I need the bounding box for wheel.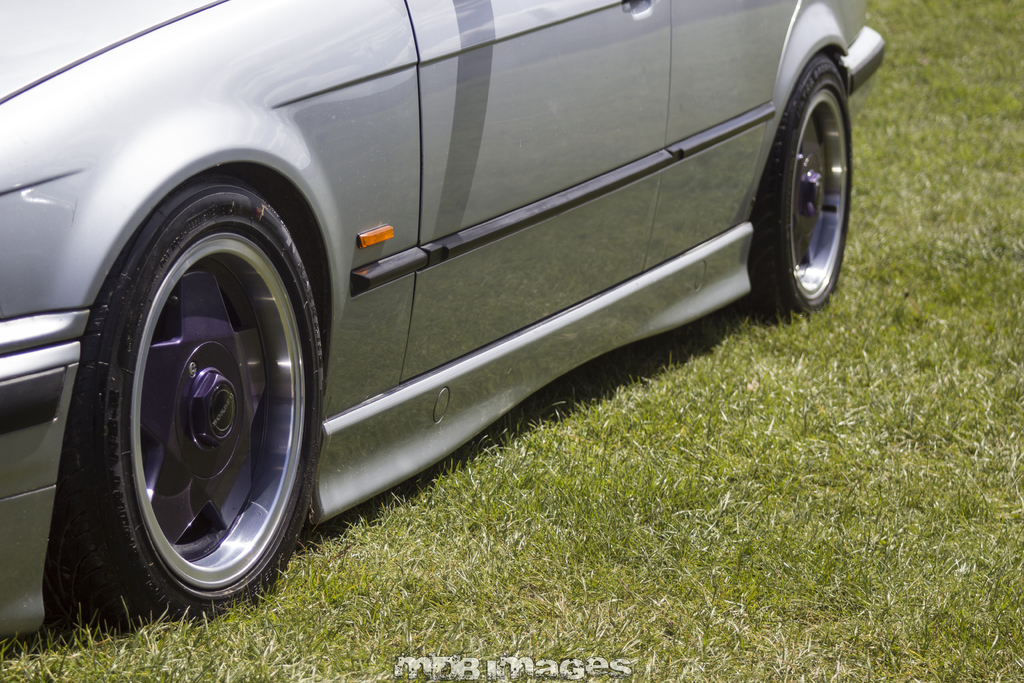
Here it is: BBox(67, 179, 323, 627).
